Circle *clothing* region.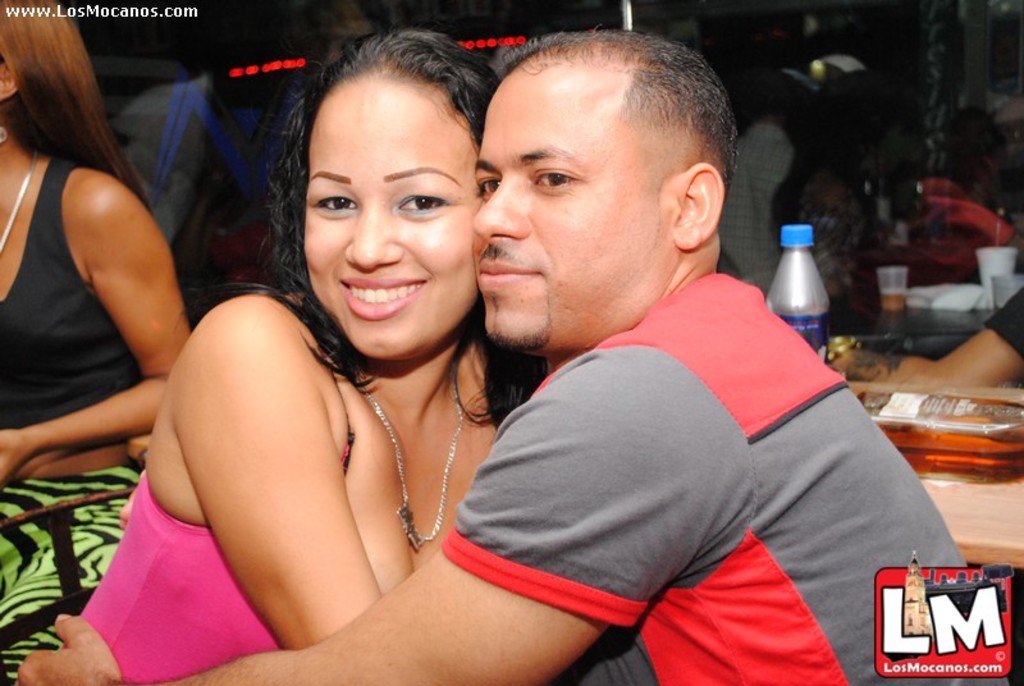
Region: 0, 157, 173, 685.
